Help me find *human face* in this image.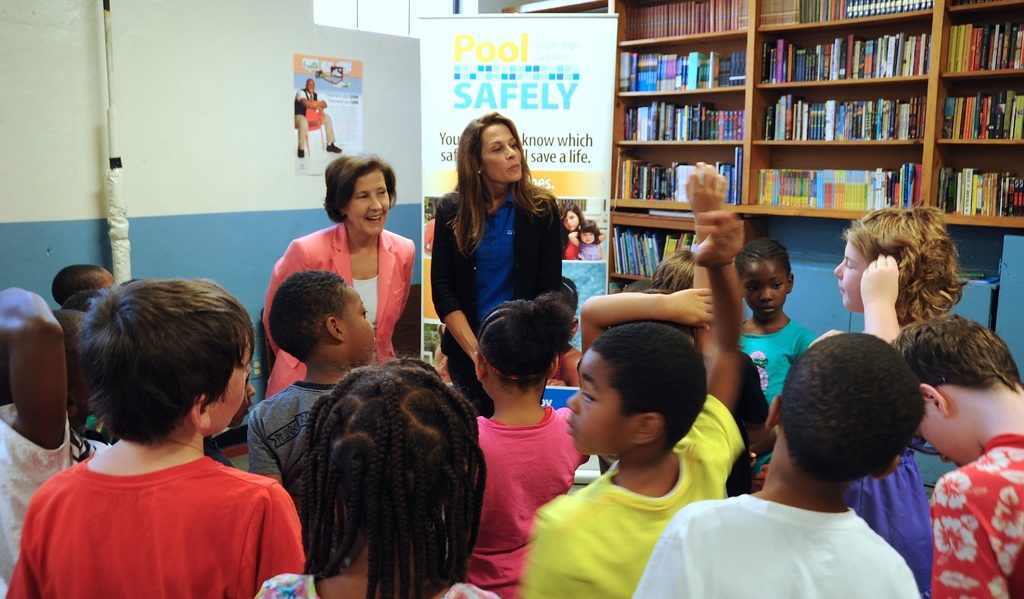
Found it: BBox(308, 83, 317, 91).
